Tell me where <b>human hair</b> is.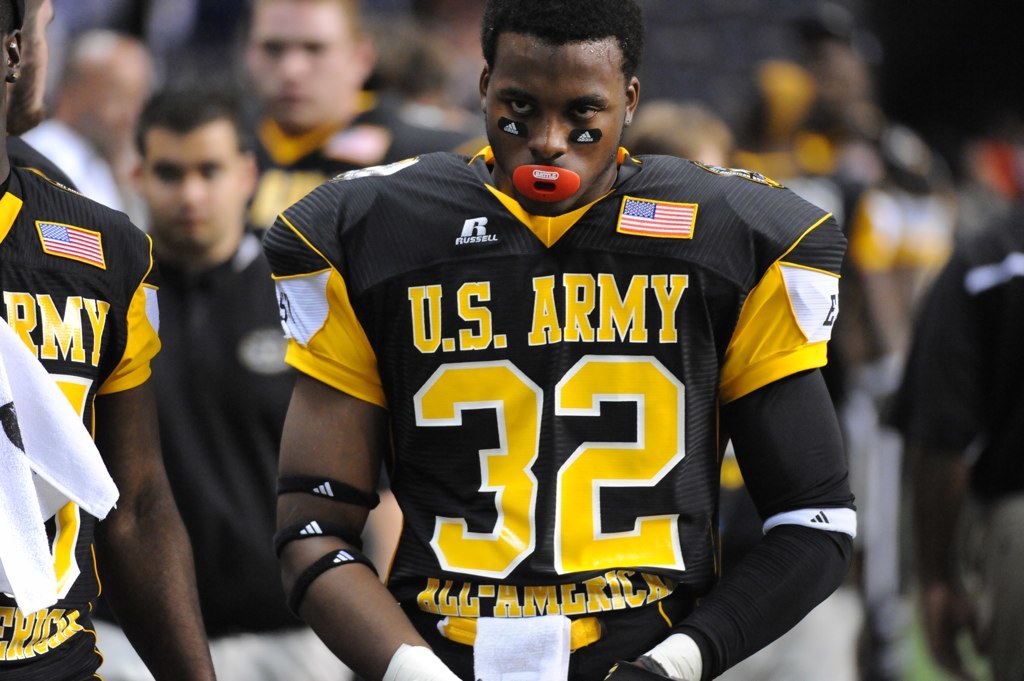
<b>human hair</b> is at bbox(361, 42, 446, 96).
